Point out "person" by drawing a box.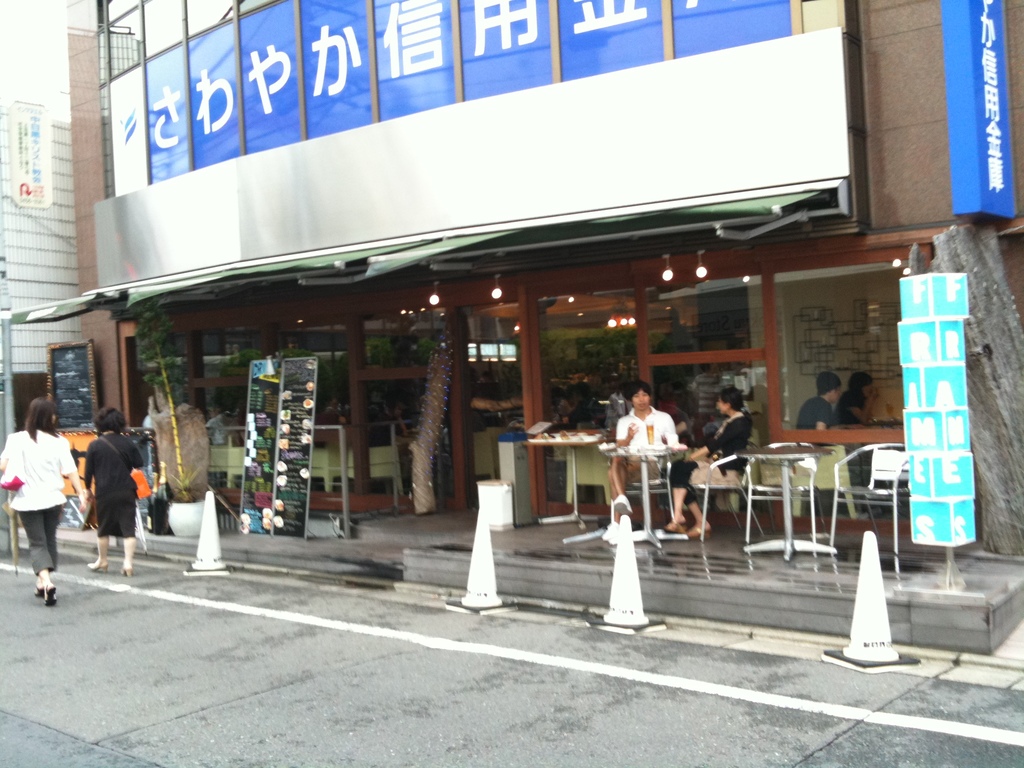
x1=557, y1=381, x2=605, y2=433.
